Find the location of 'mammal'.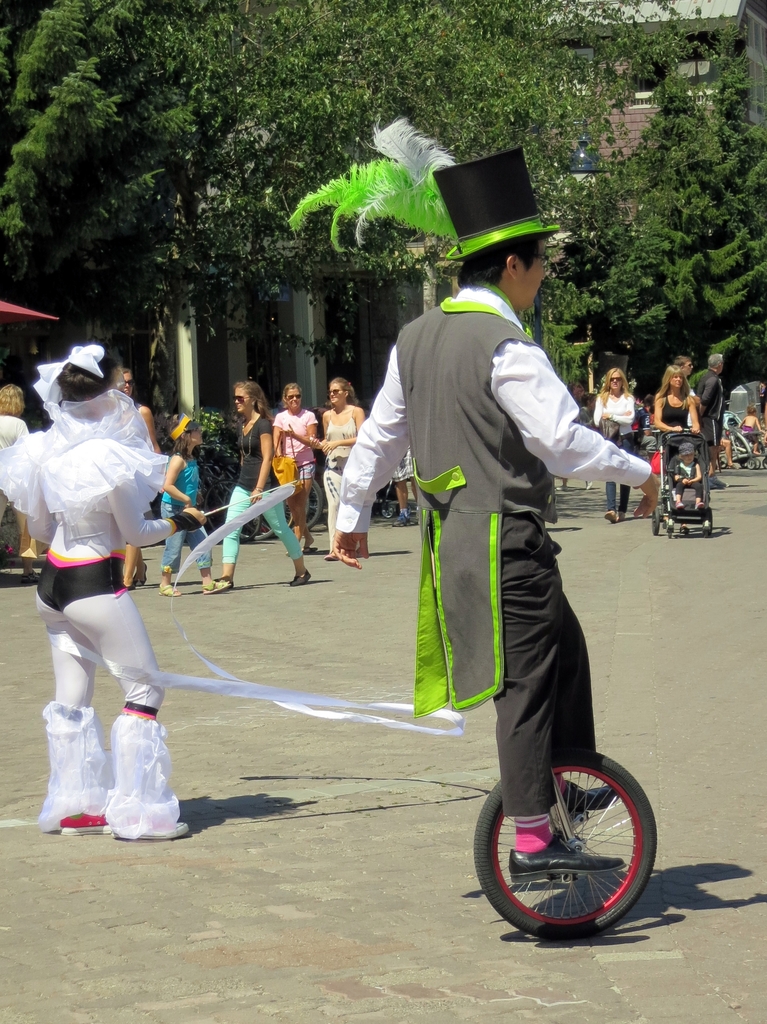
Location: region(388, 444, 425, 525).
